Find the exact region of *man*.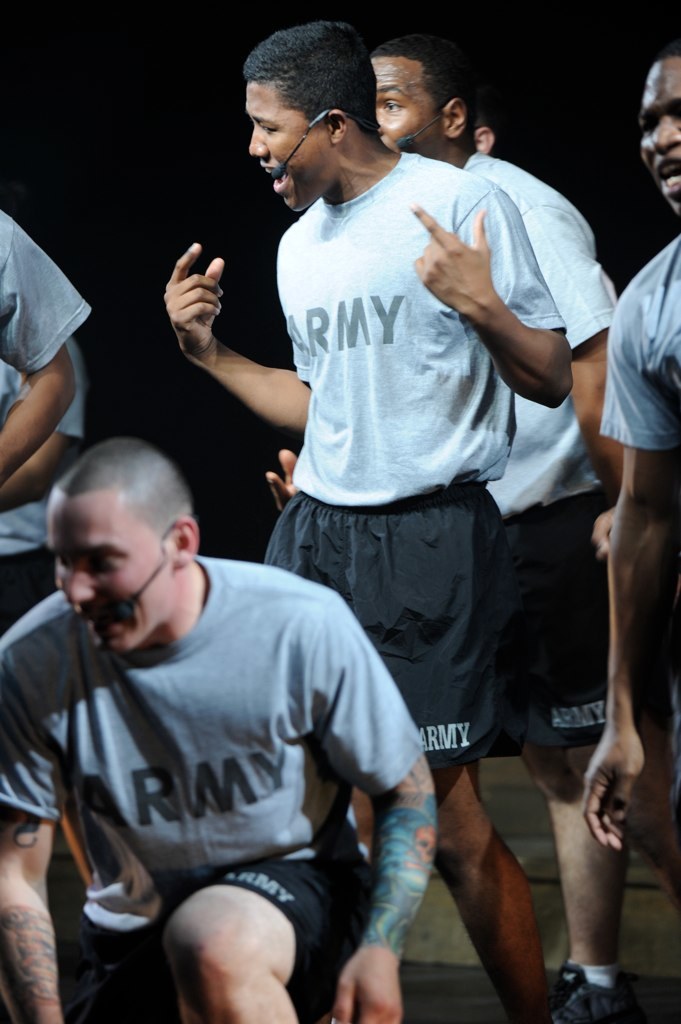
Exact region: 266,33,680,1023.
